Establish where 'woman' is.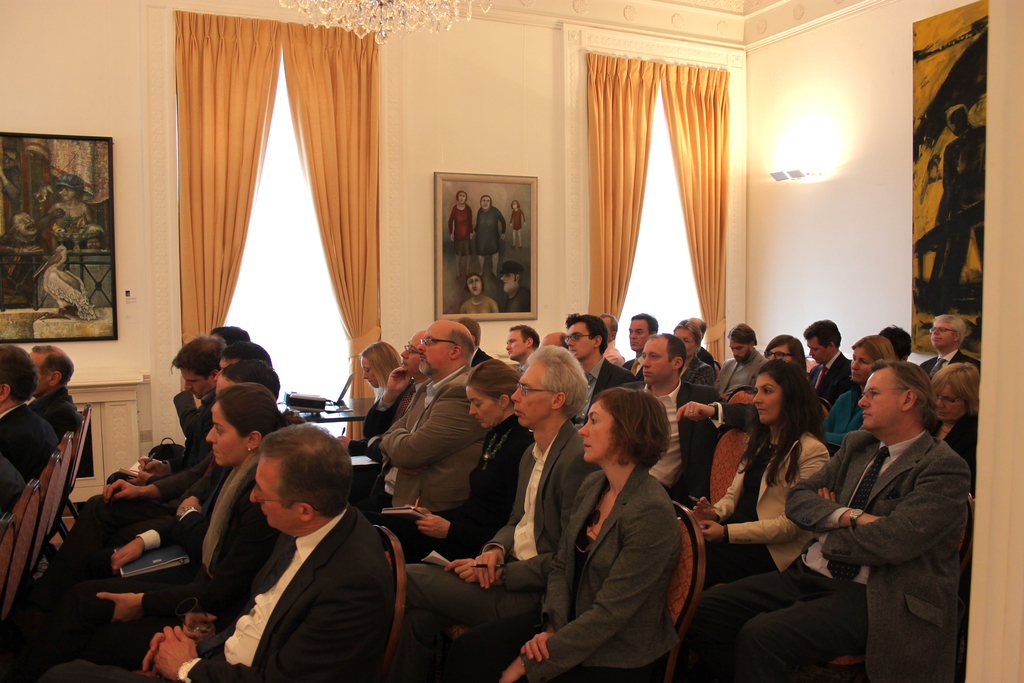
Established at (939, 363, 981, 472).
